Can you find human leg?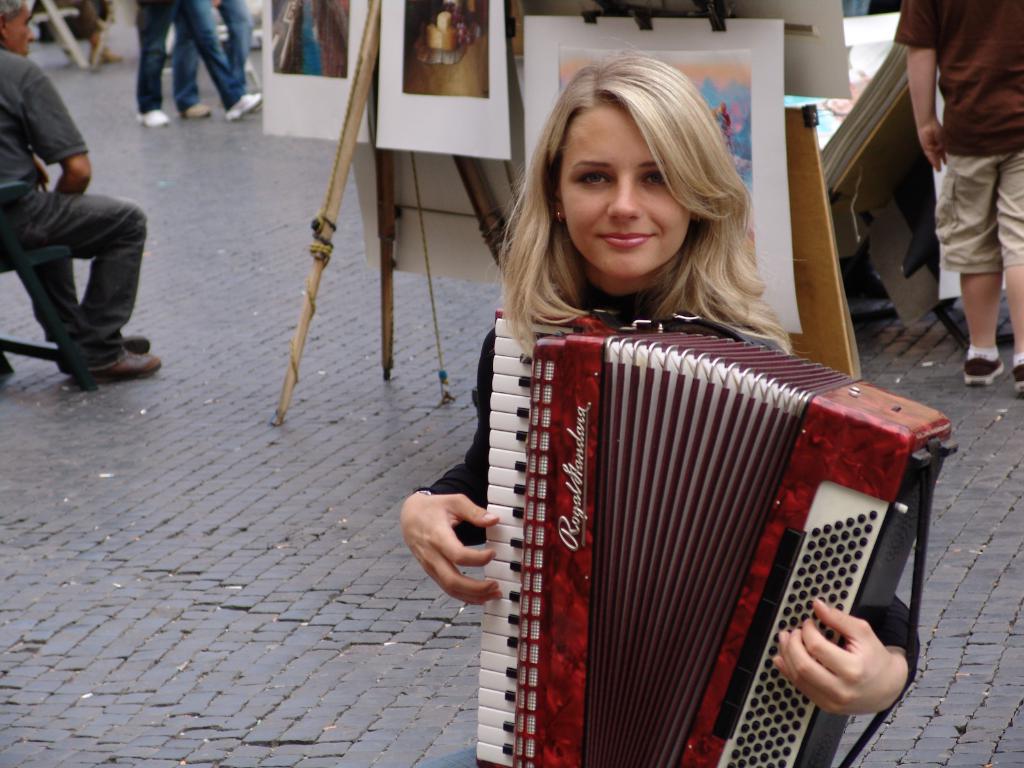
Yes, bounding box: crop(218, 0, 251, 88).
